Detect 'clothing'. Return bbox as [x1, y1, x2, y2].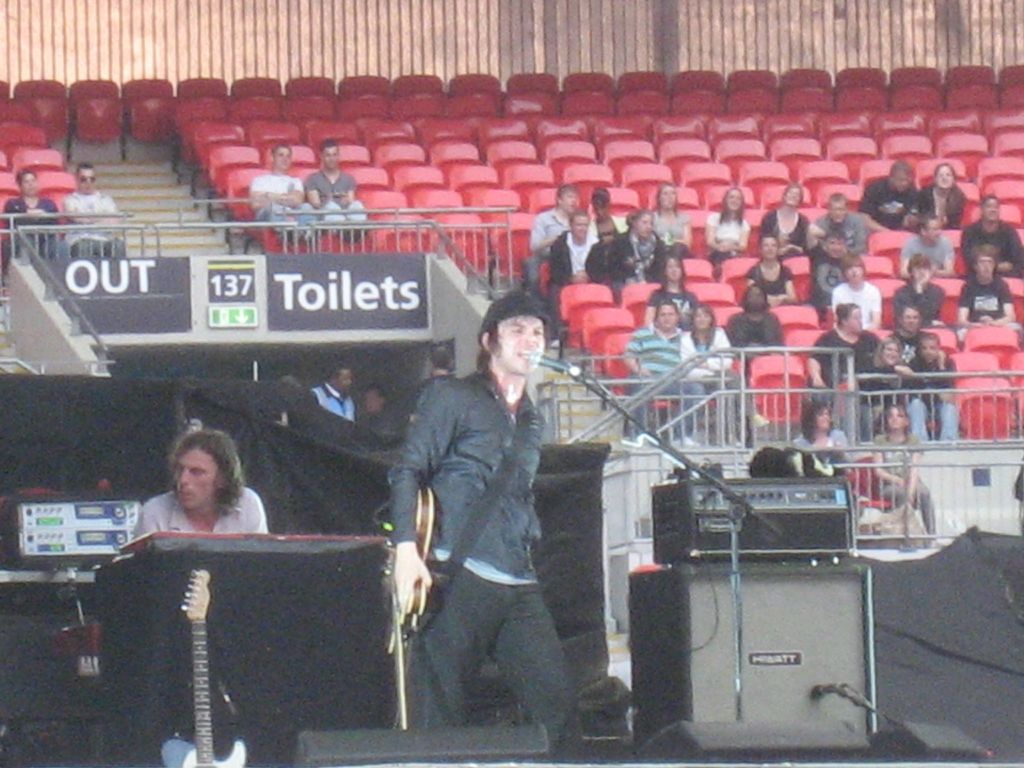
[127, 479, 272, 553].
